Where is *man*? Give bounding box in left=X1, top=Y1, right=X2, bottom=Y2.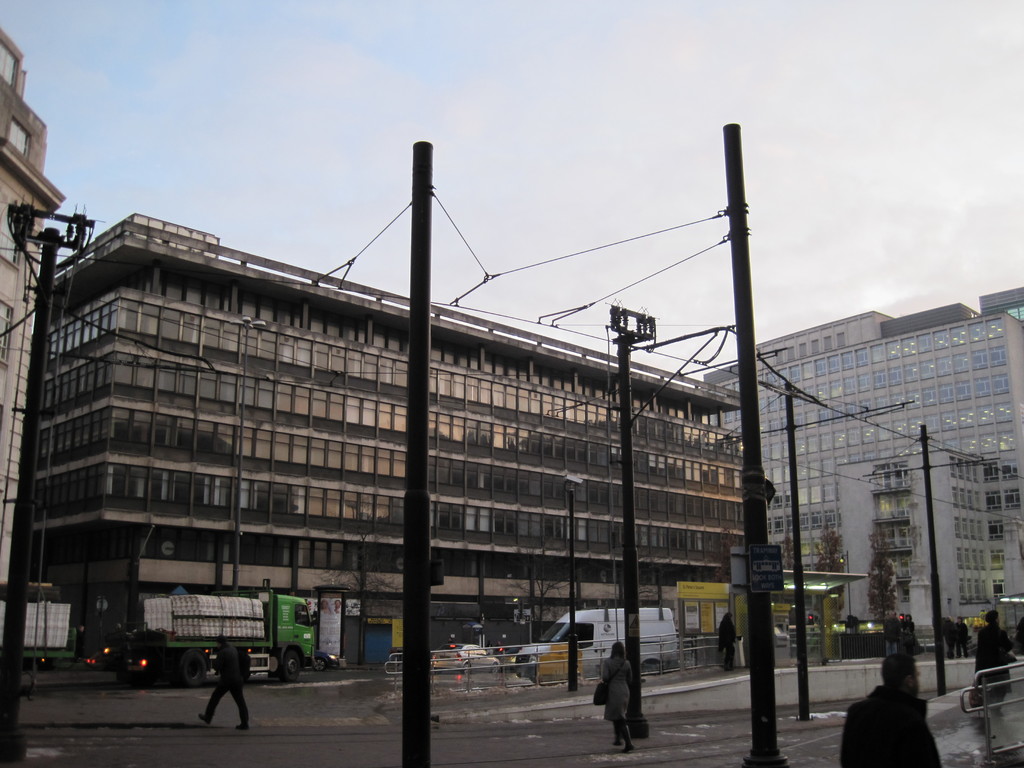
left=195, top=635, right=248, bottom=730.
